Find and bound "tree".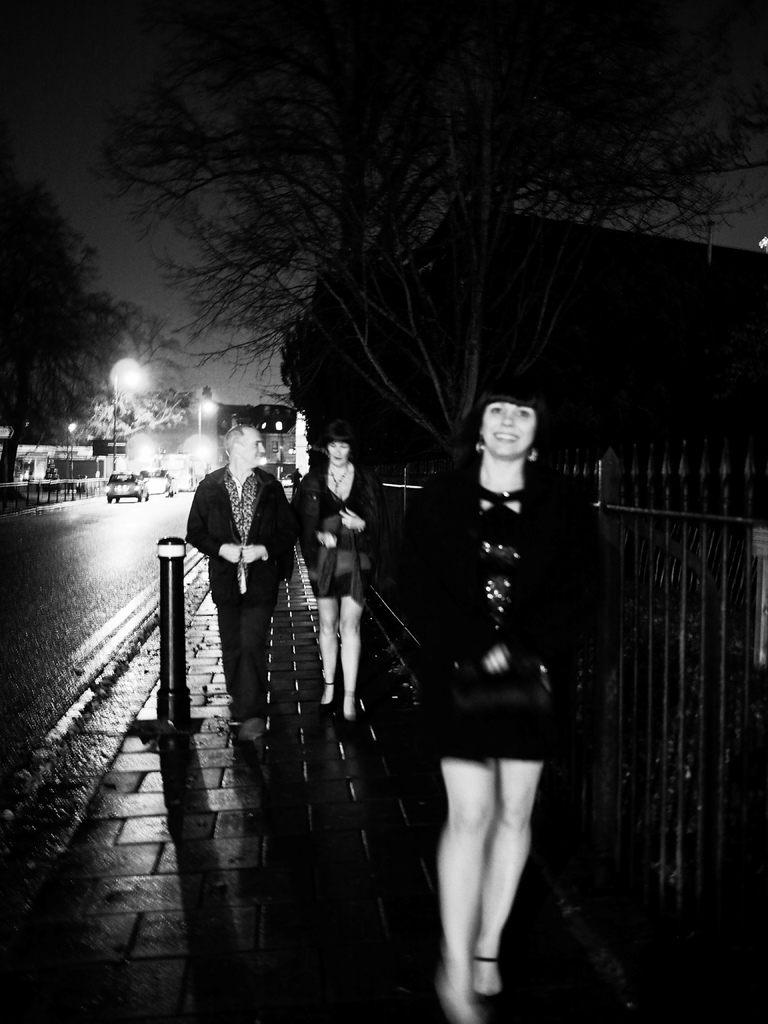
Bound: x1=121 y1=1 x2=767 y2=450.
